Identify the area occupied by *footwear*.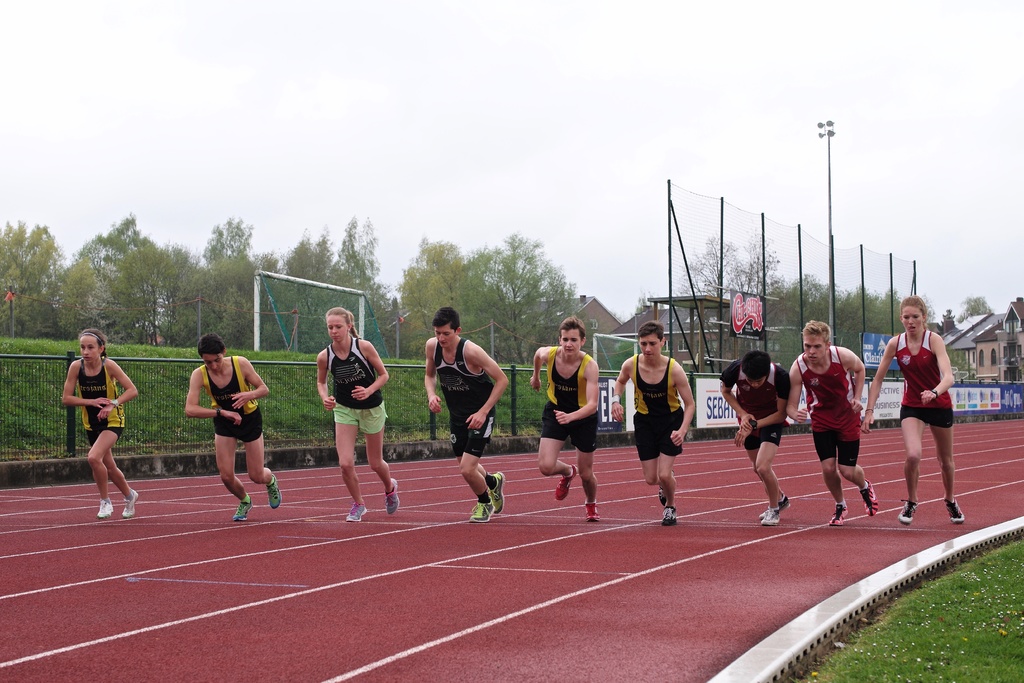
Area: locate(856, 477, 881, 519).
